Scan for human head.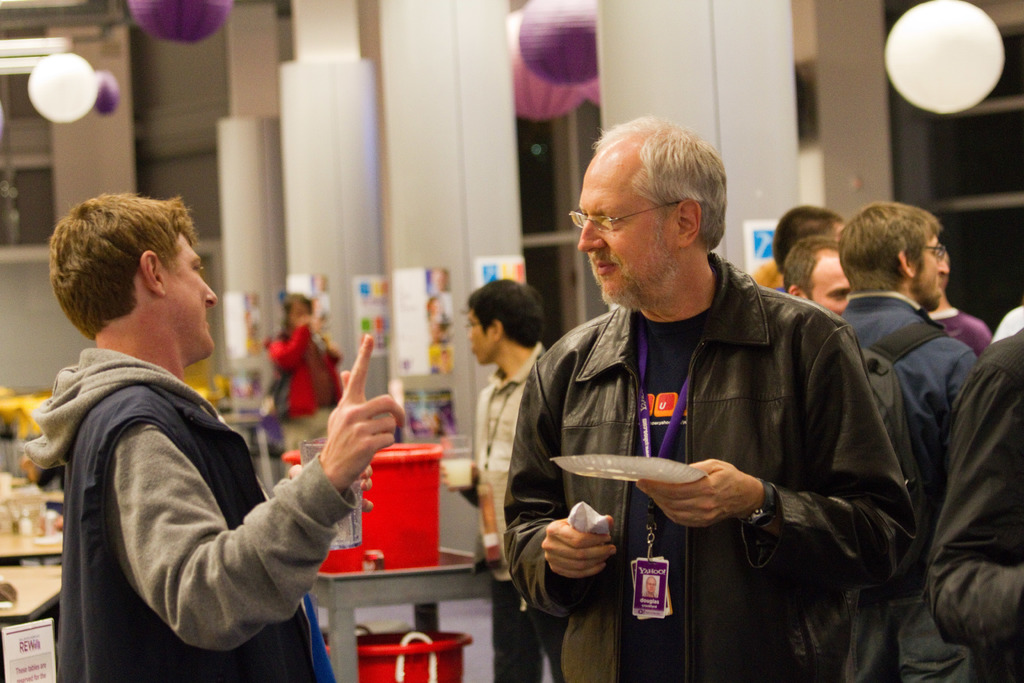
Scan result: l=772, t=204, r=845, b=262.
